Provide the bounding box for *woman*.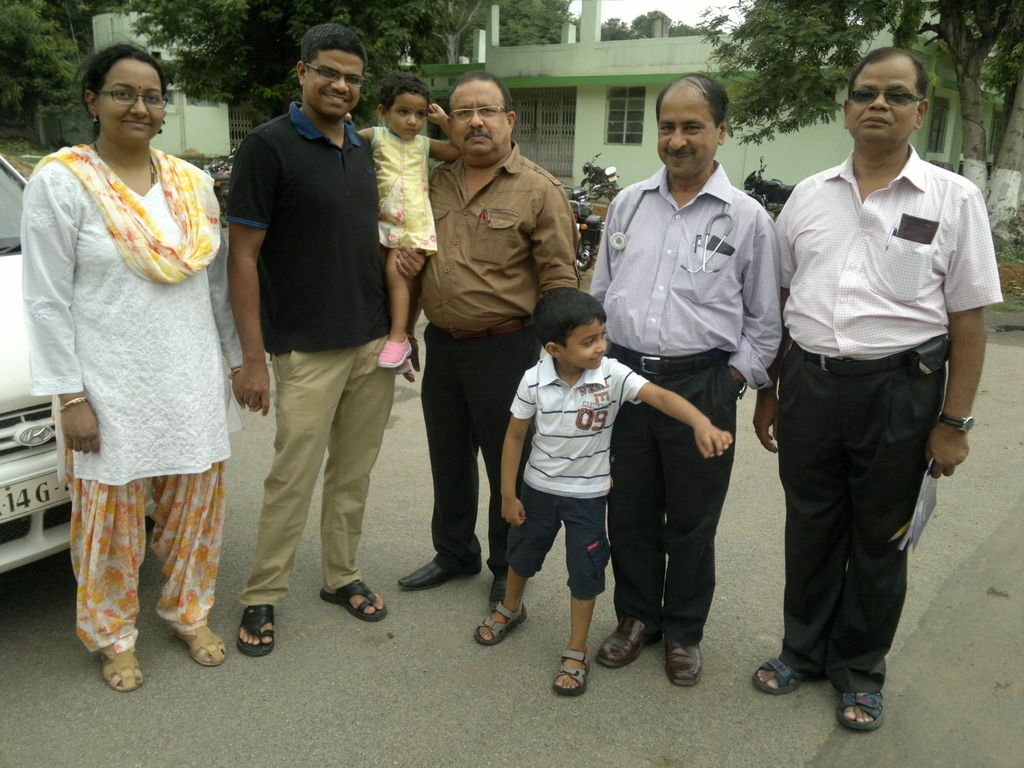
crop(26, 36, 259, 690).
